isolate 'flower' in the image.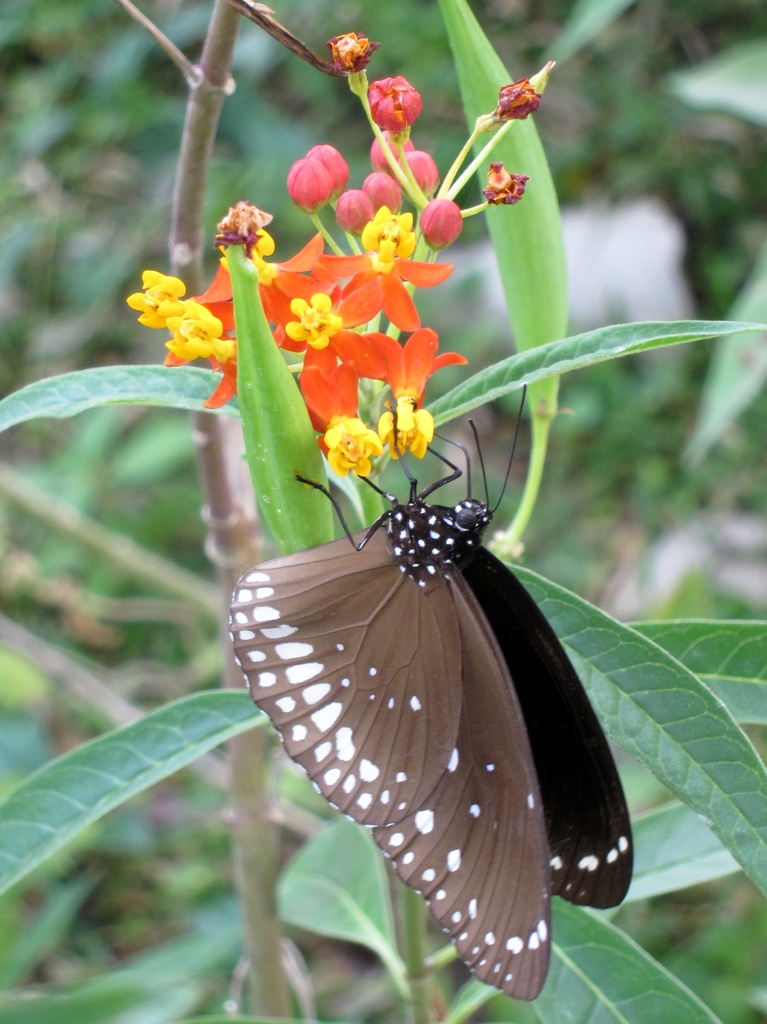
Isolated region: (370,76,423,134).
